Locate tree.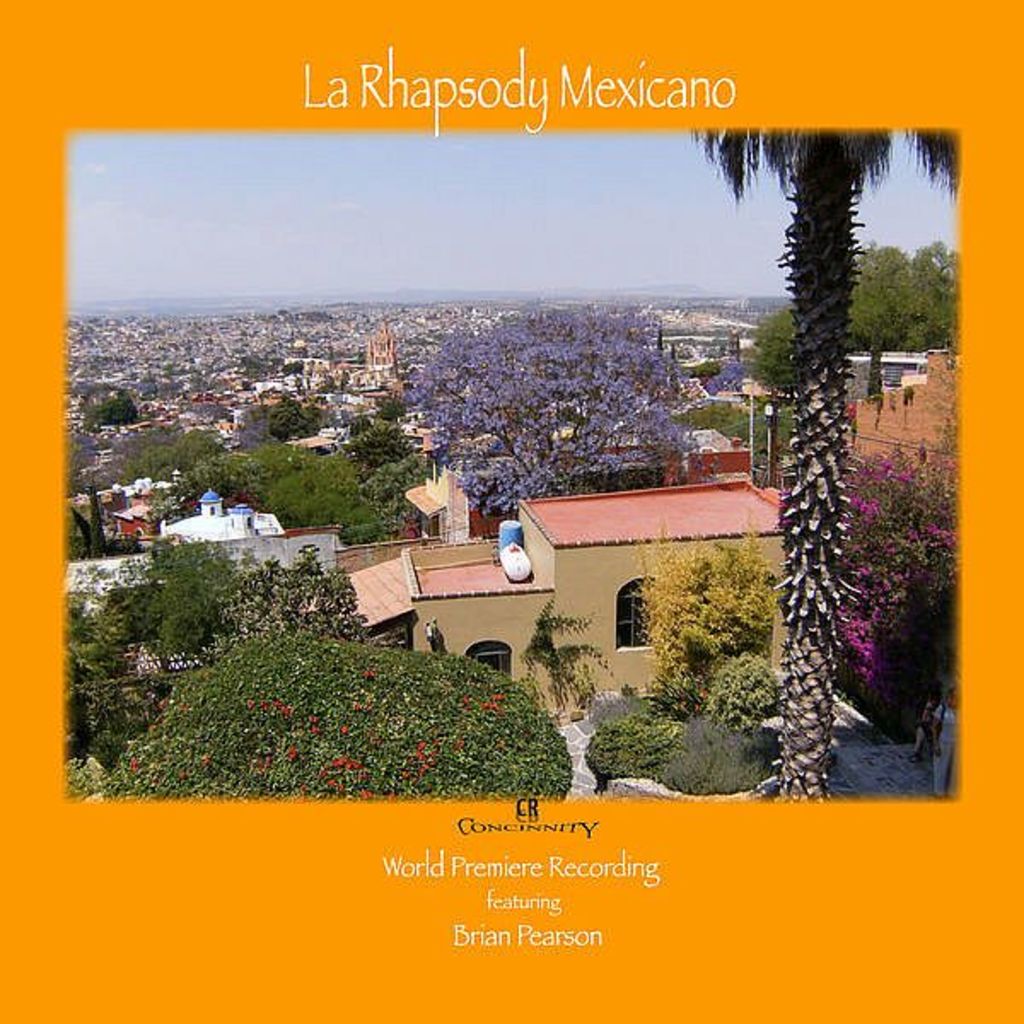
Bounding box: crop(724, 104, 956, 758).
